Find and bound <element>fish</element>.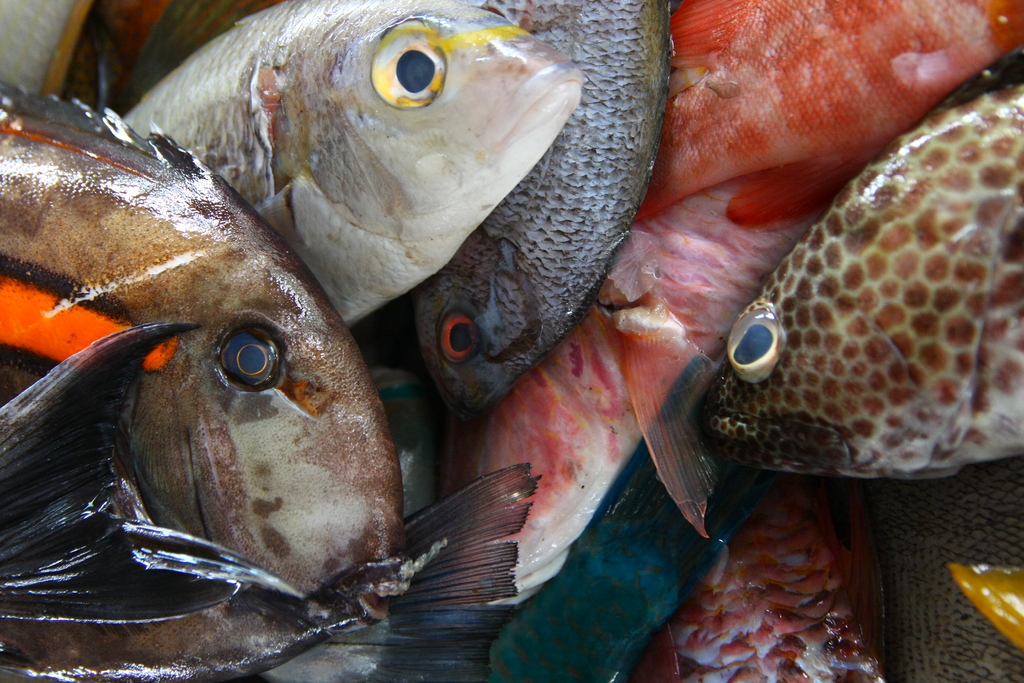
Bound: 383, 0, 695, 411.
